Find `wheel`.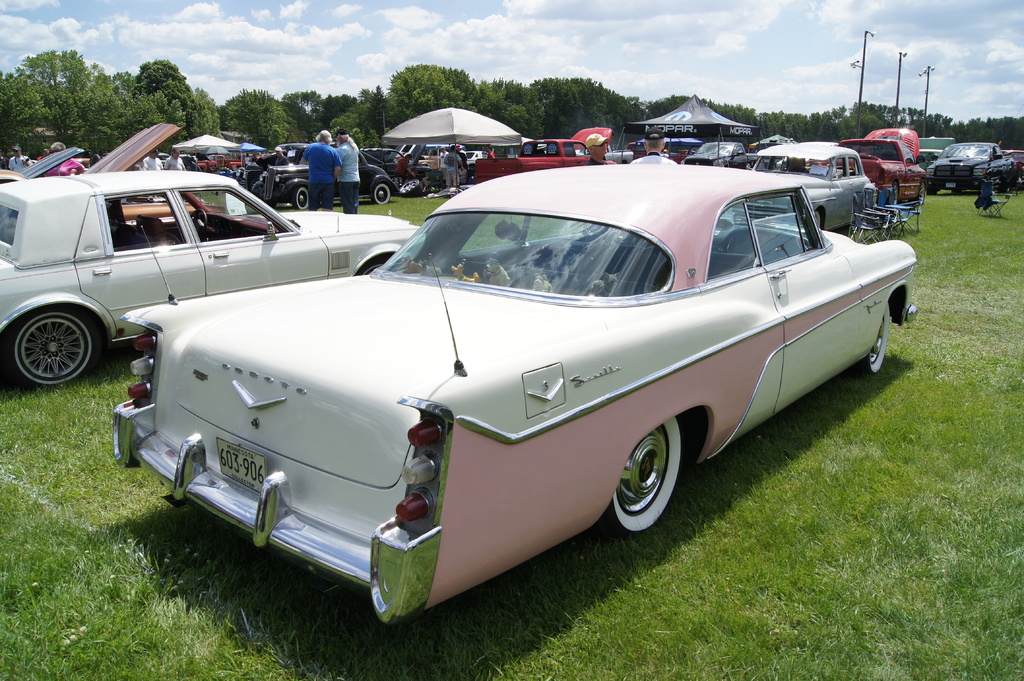
(848,312,890,377).
